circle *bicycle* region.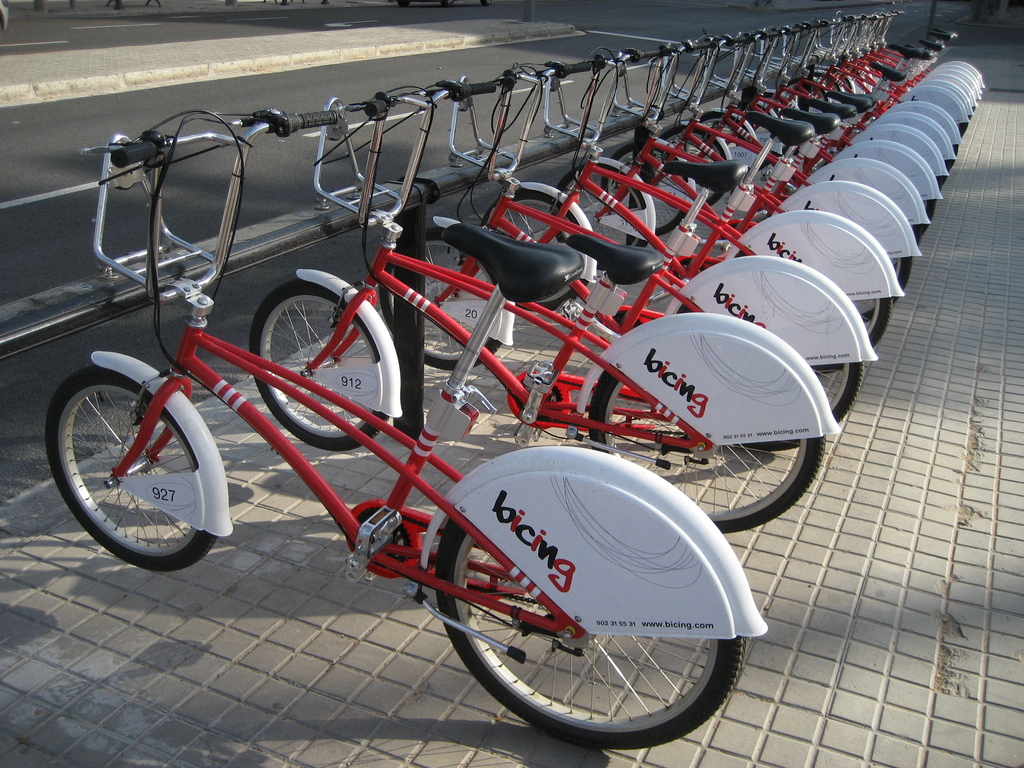
Region: (660, 35, 941, 229).
